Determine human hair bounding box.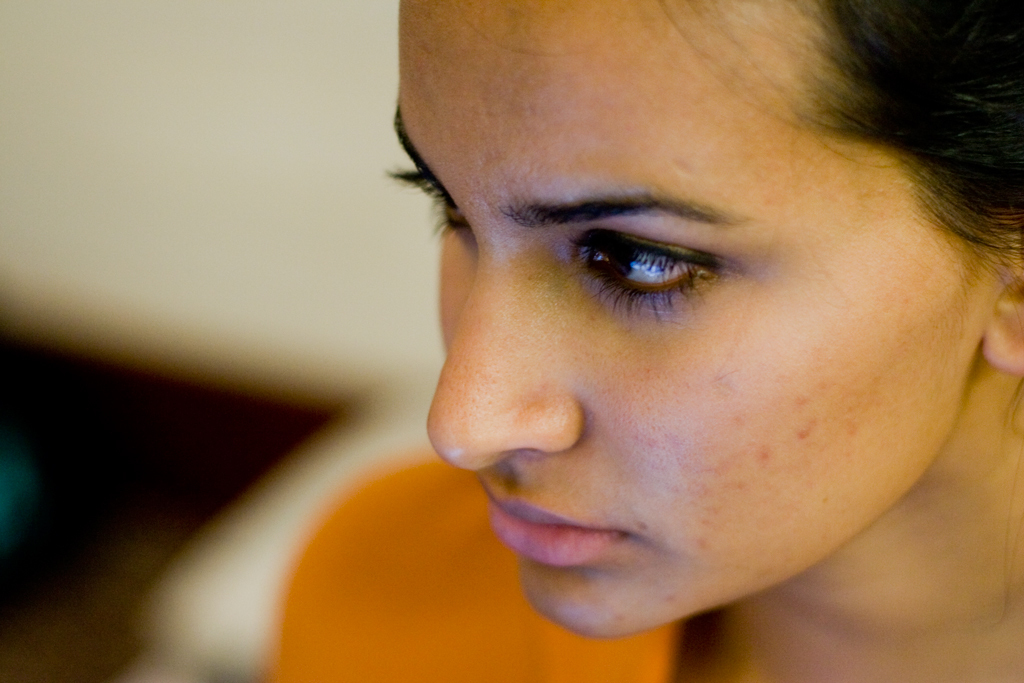
Determined: left=795, top=0, right=1023, bottom=269.
